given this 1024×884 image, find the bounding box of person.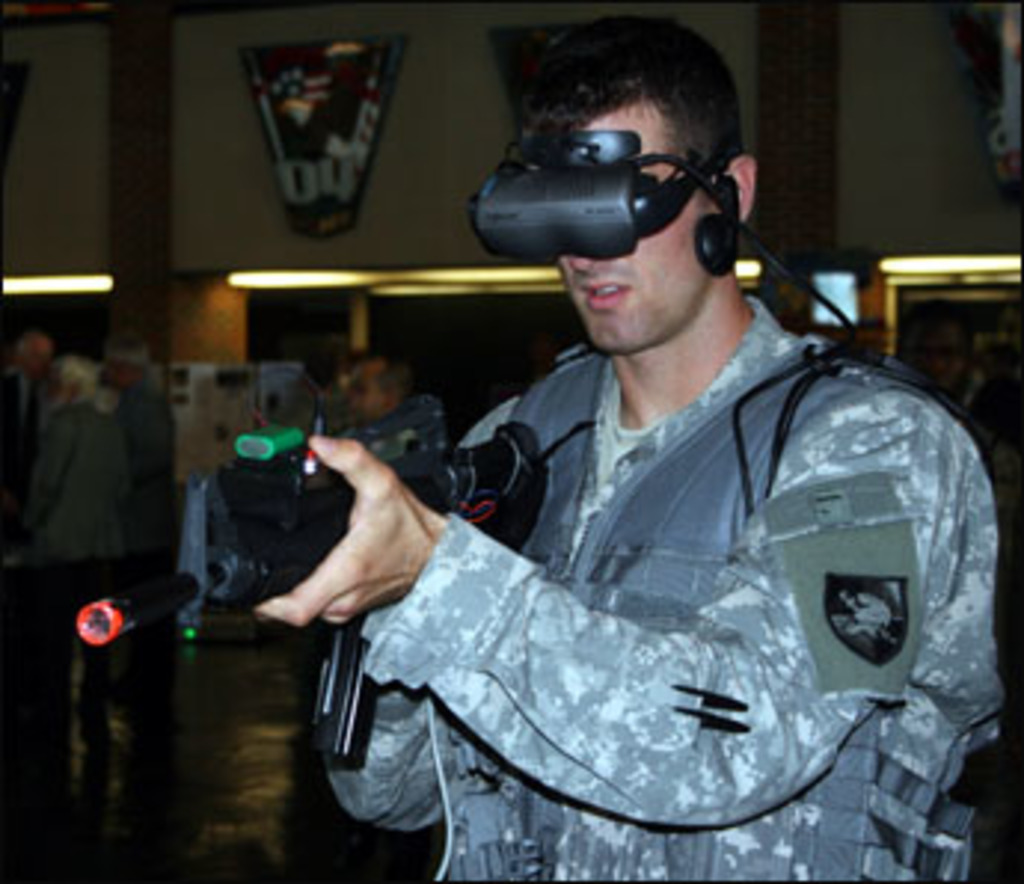
[x1=39, y1=341, x2=119, y2=777].
